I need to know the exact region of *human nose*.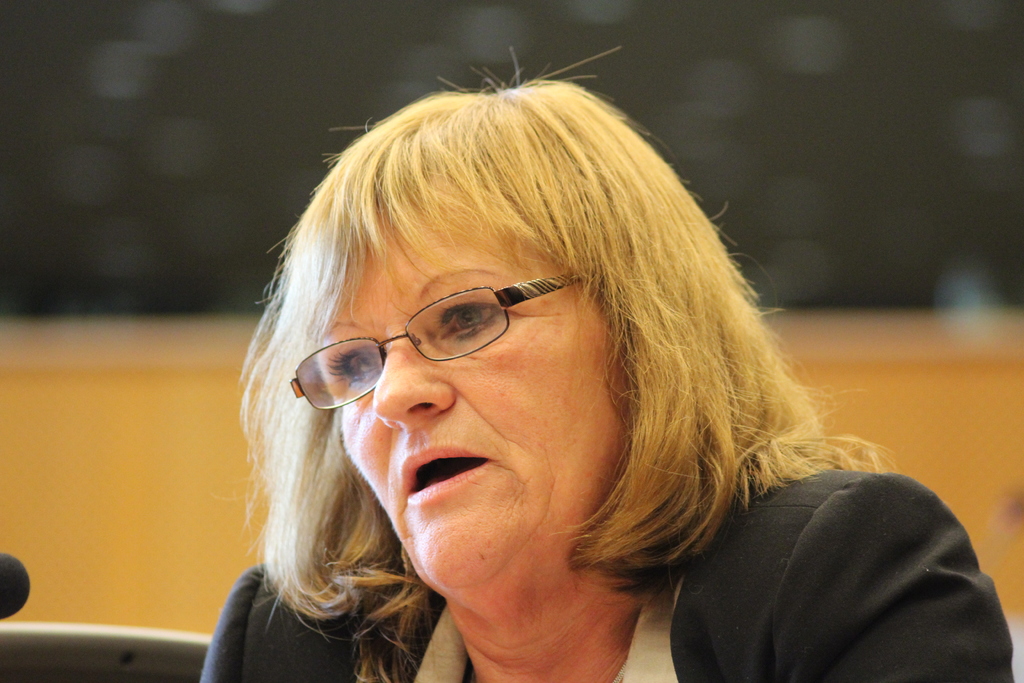
Region: <box>369,320,457,429</box>.
